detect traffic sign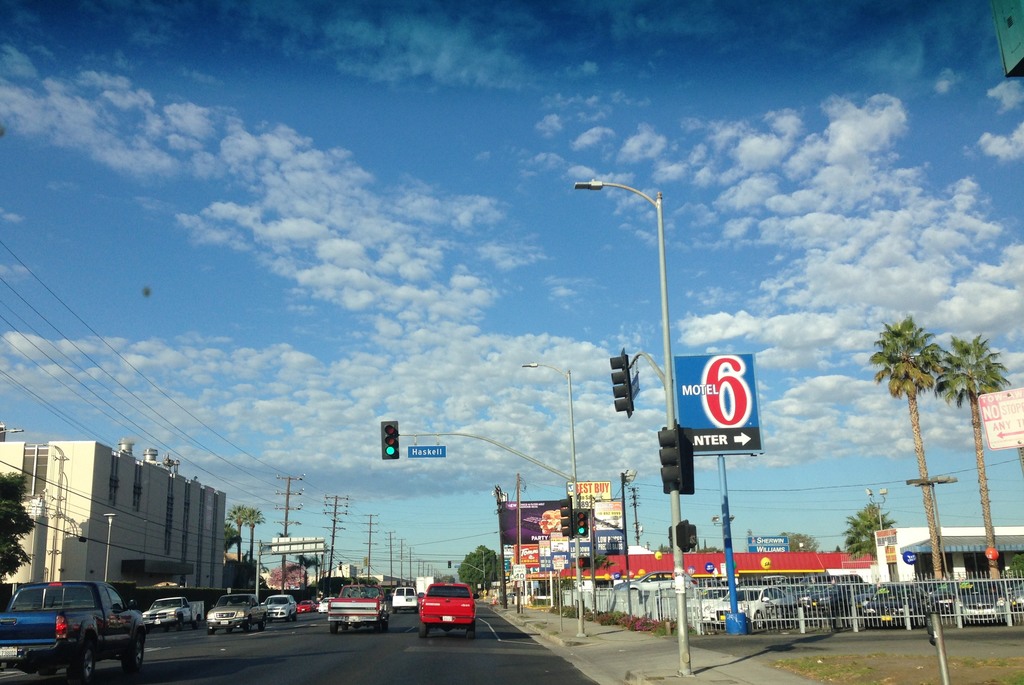
(x1=575, y1=510, x2=586, y2=535)
